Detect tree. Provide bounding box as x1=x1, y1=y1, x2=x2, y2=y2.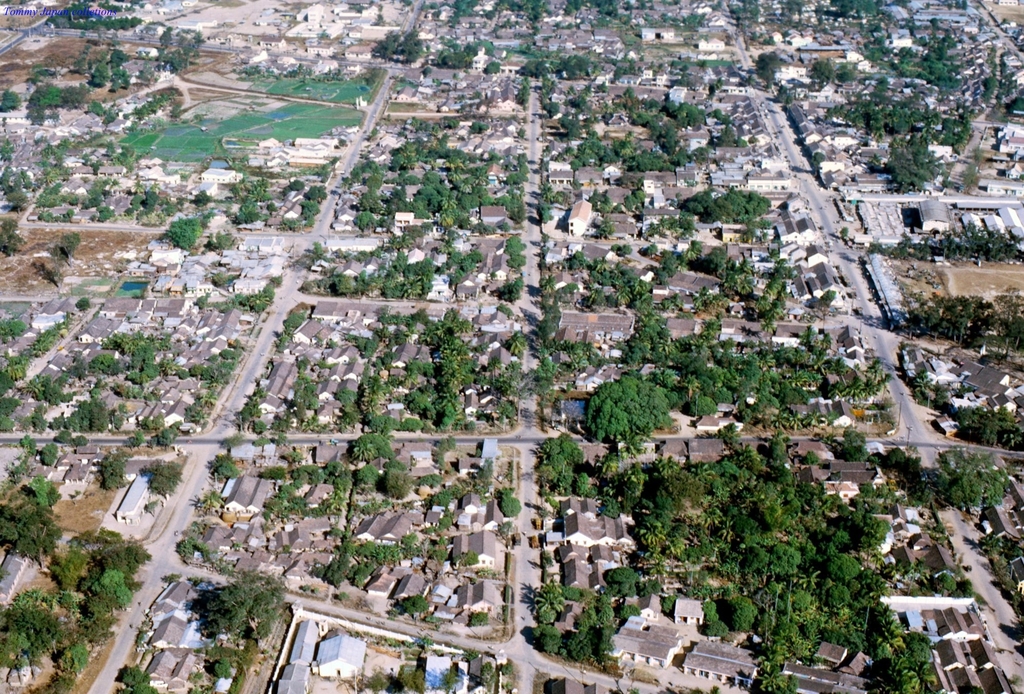
x1=0, y1=136, x2=16, y2=162.
